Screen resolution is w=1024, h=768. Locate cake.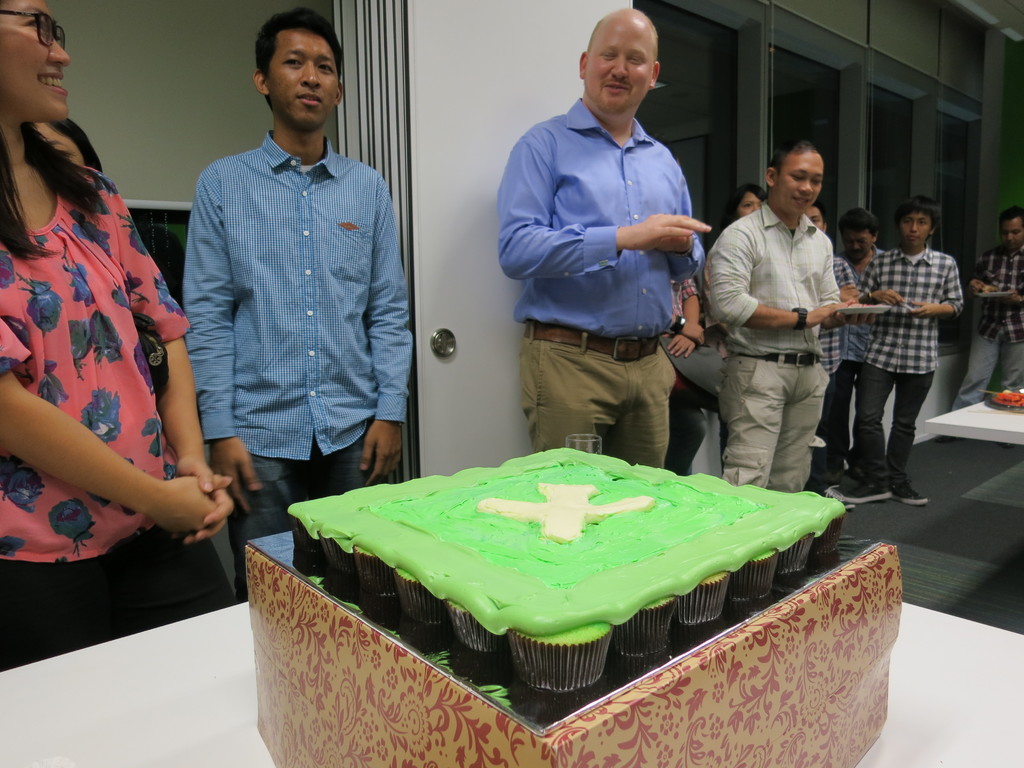
{"x1": 271, "y1": 434, "x2": 845, "y2": 715}.
